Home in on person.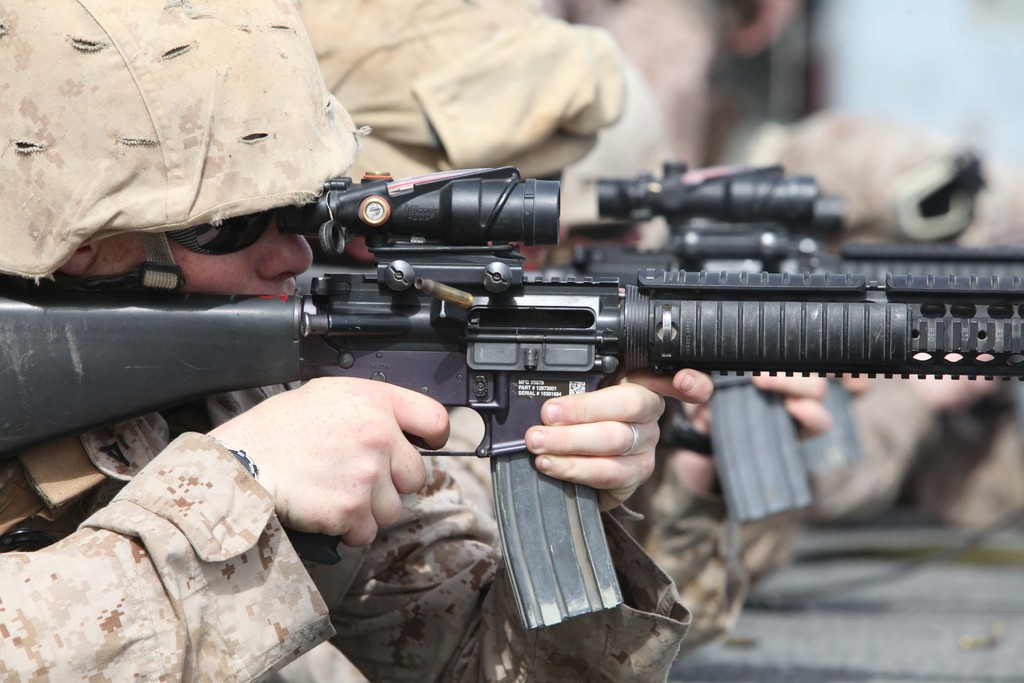
Homed in at bbox=[552, 0, 799, 172].
